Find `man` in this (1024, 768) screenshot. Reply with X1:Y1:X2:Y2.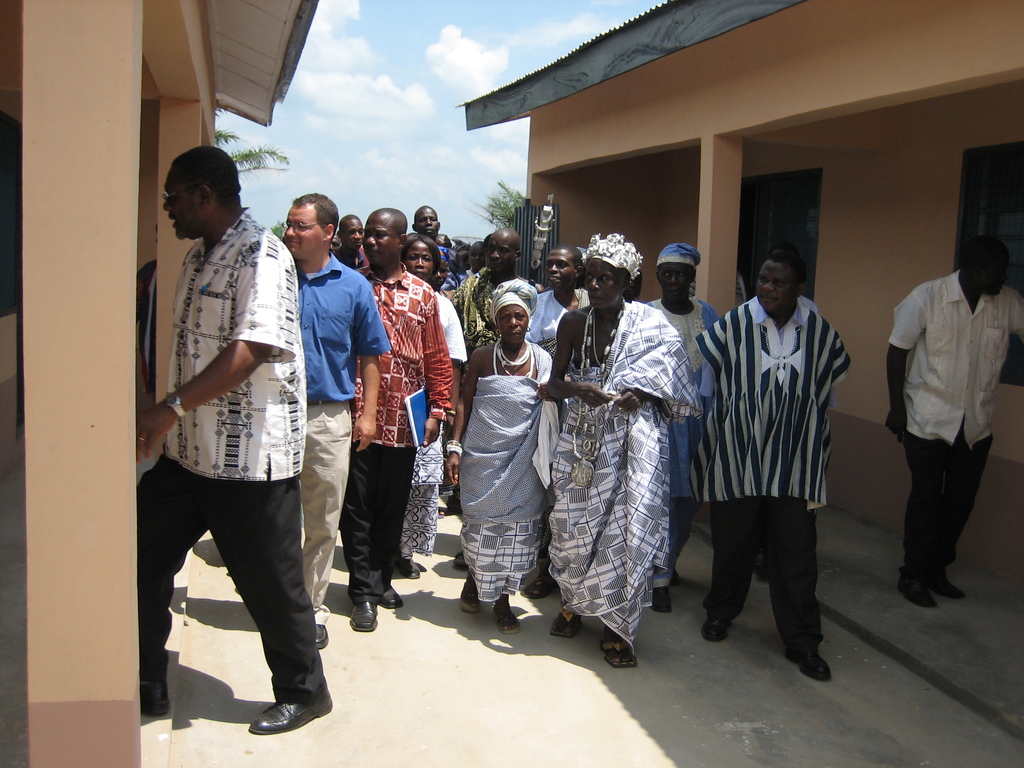
335:213:370:275.
